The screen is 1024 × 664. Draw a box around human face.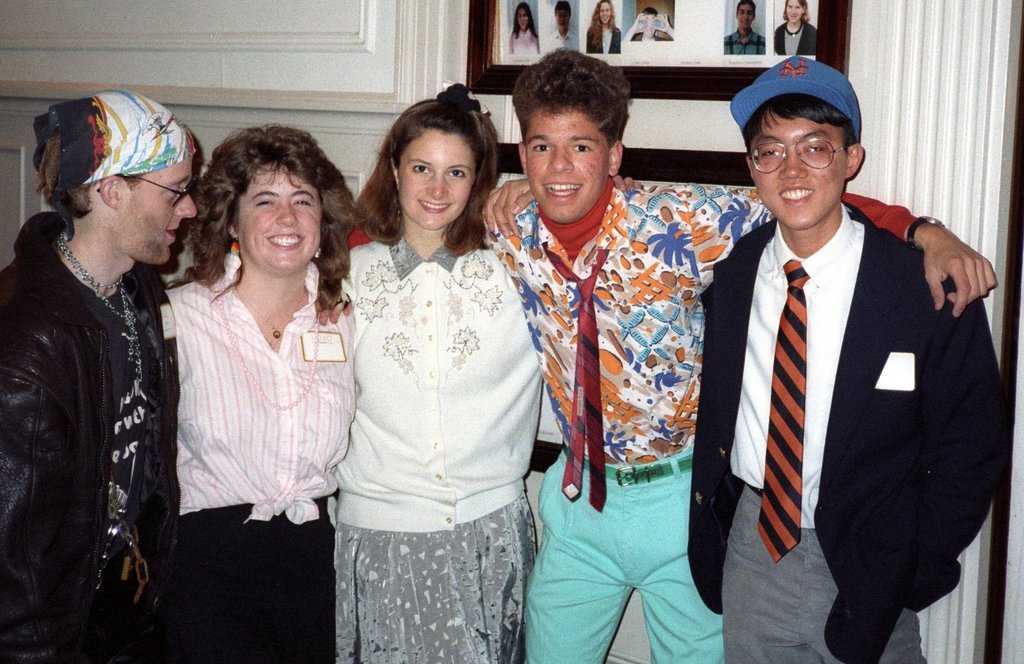
(788, 0, 804, 23).
